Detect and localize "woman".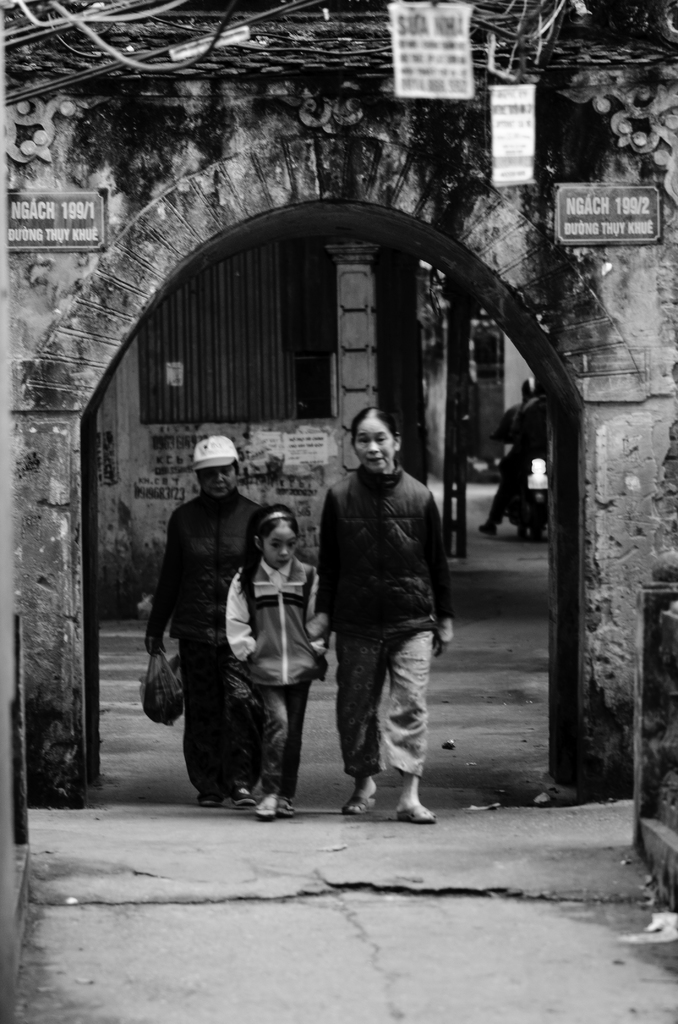
Localized at x1=309 y1=410 x2=464 y2=833.
